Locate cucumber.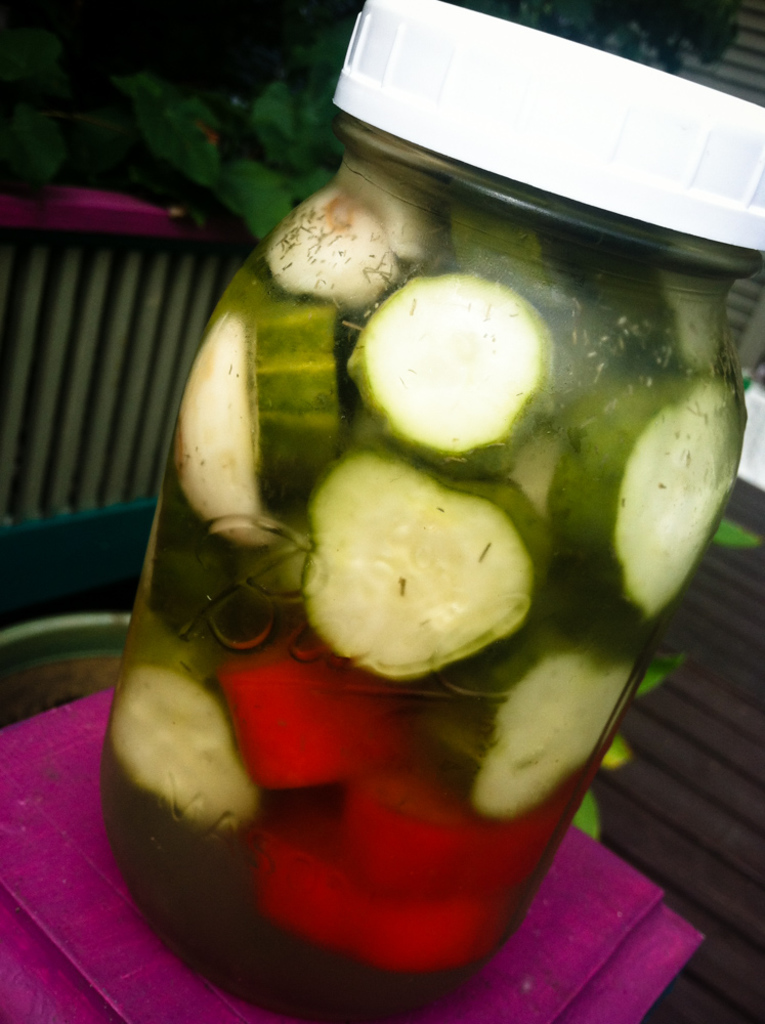
Bounding box: 346,267,562,478.
